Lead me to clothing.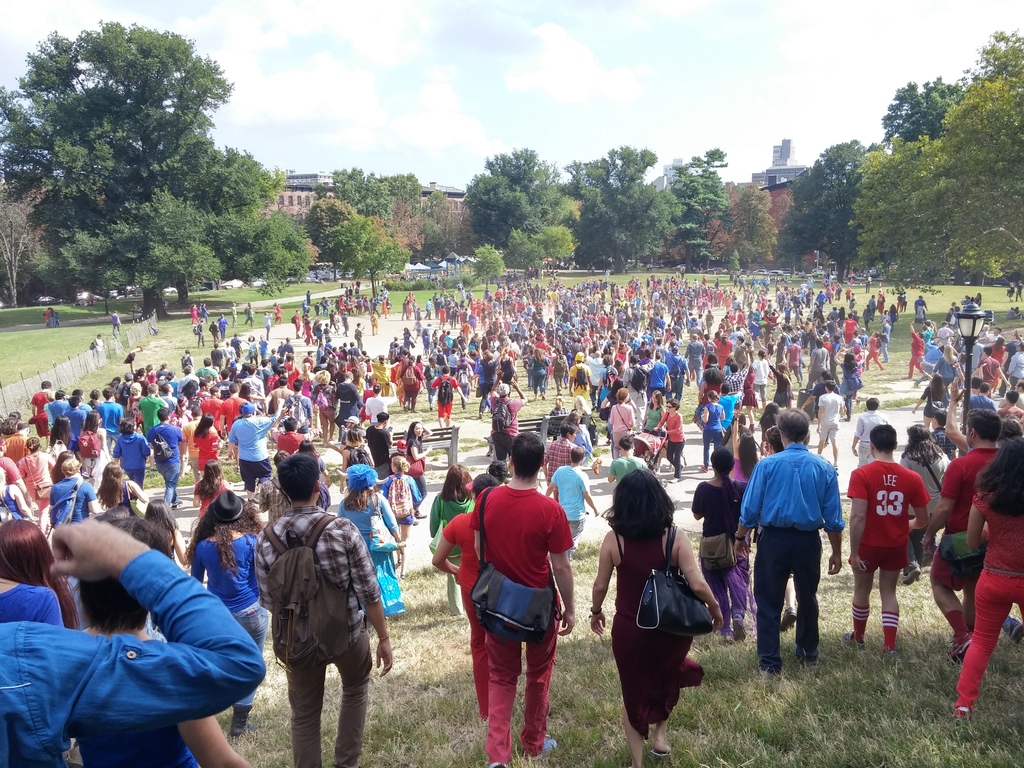
Lead to l=459, t=470, r=573, b=719.
